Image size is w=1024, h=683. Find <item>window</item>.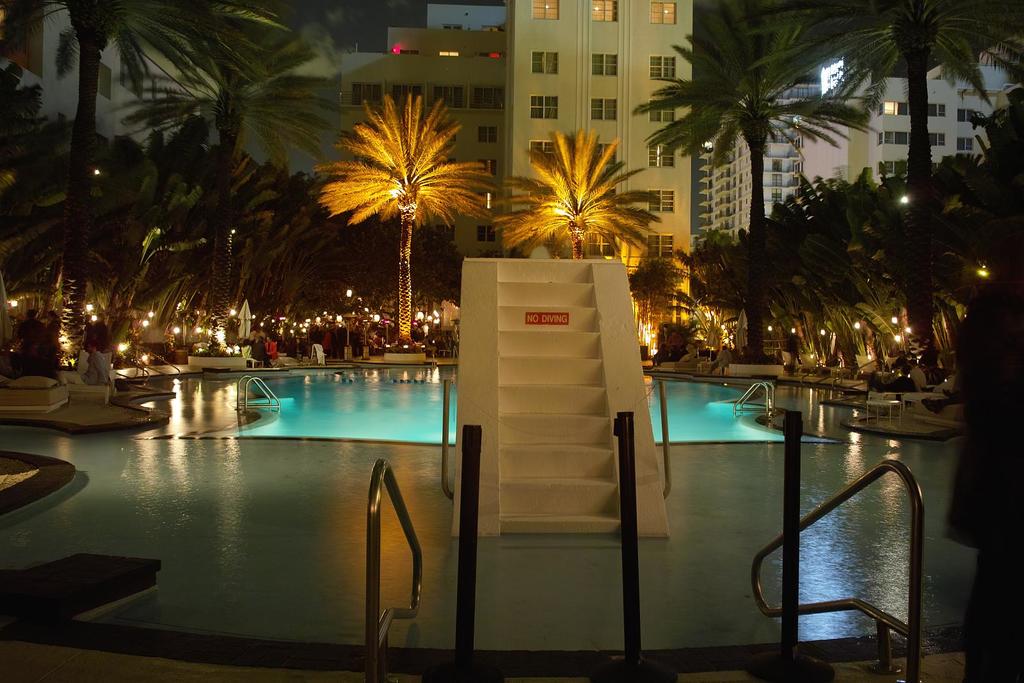
bbox=(875, 131, 911, 146).
